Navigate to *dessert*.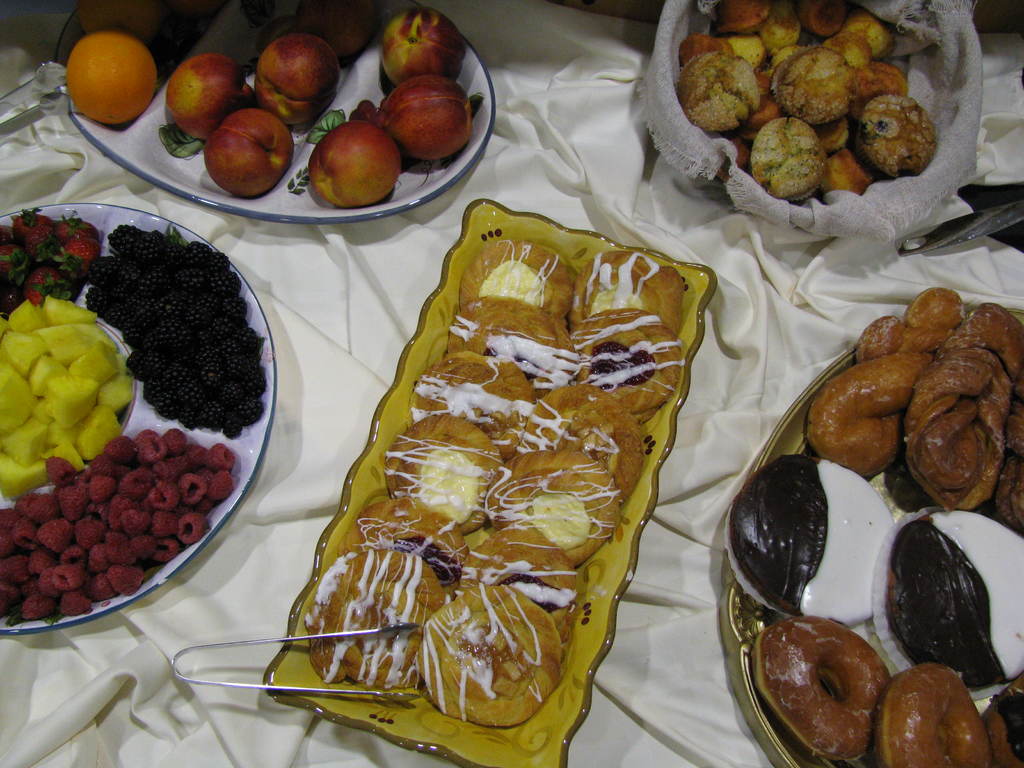
Navigation target: [425,349,535,431].
